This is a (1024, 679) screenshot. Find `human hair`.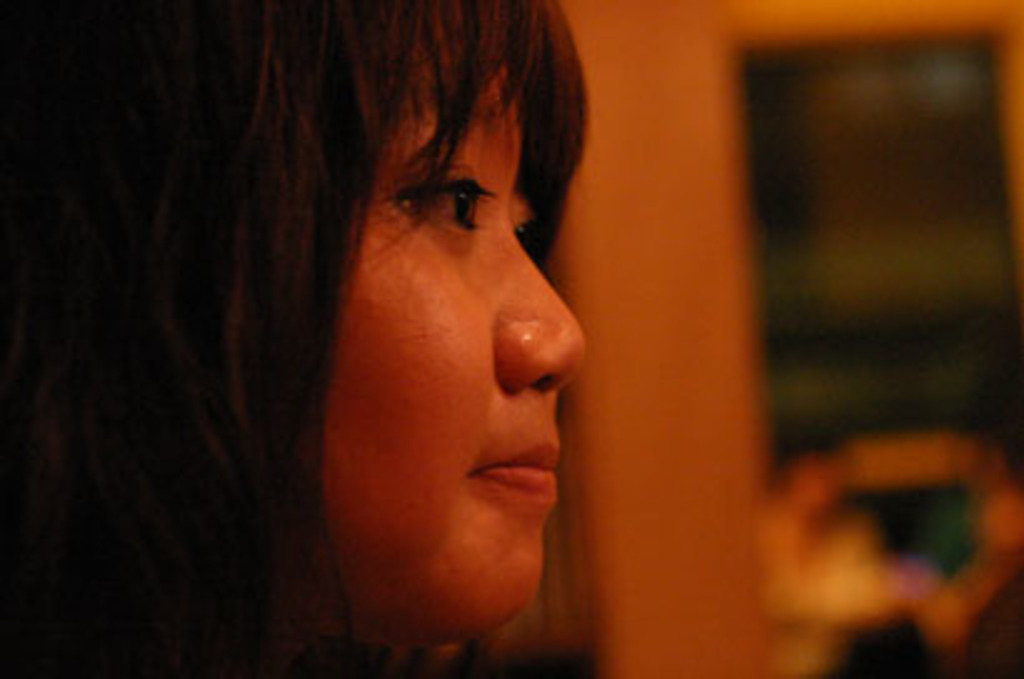
Bounding box: <box>0,0,587,677</box>.
